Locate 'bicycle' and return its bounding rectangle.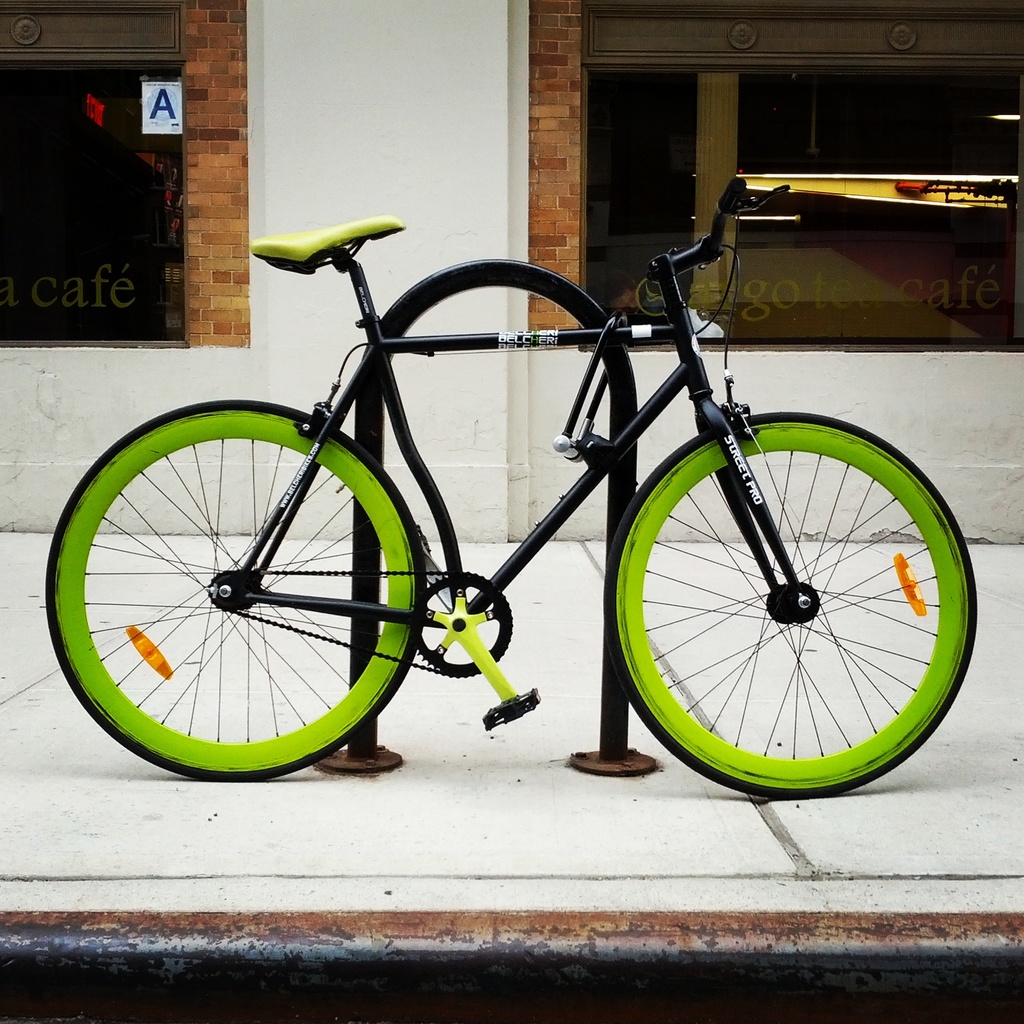
bbox=[71, 192, 979, 806].
